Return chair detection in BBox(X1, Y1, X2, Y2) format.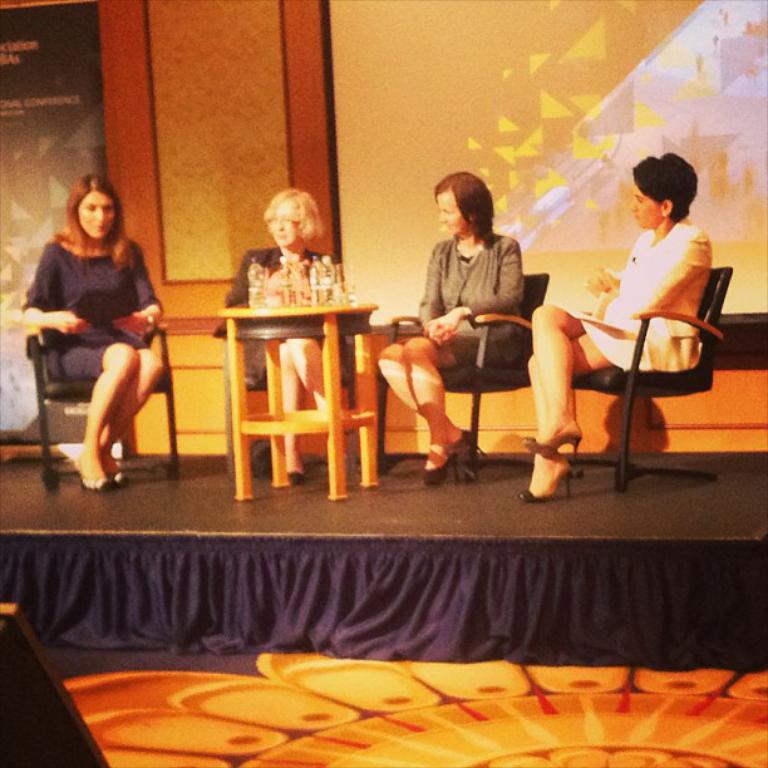
BBox(225, 339, 361, 474).
